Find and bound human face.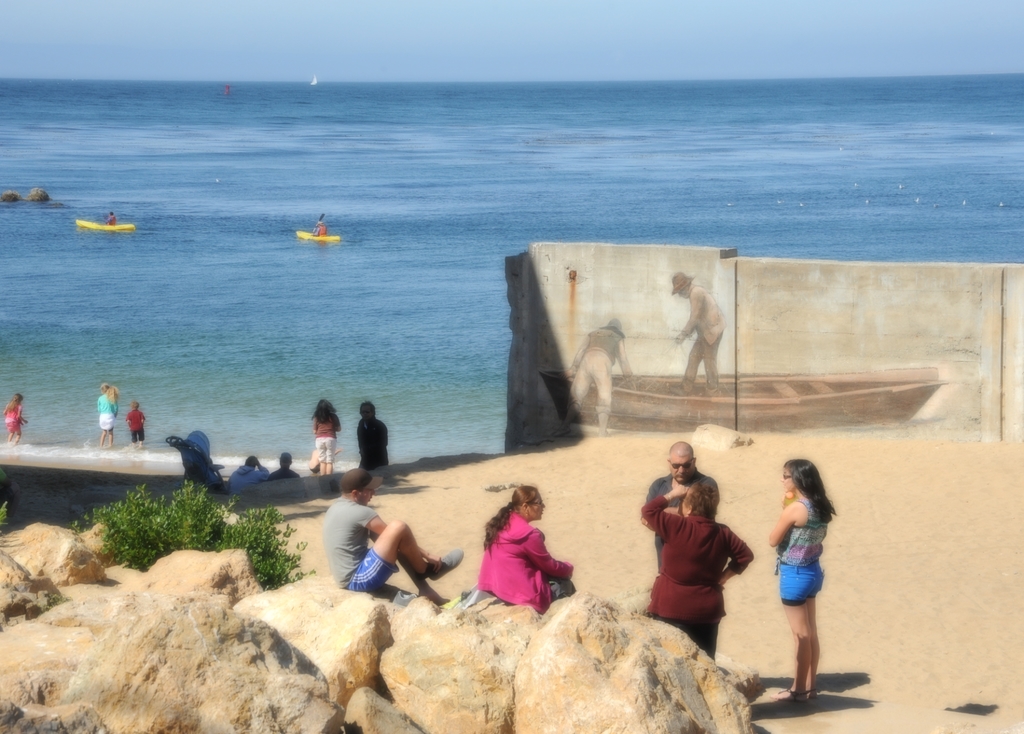
Bound: {"left": 529, "top": 493, "right": 545, "bottom": 519}.
